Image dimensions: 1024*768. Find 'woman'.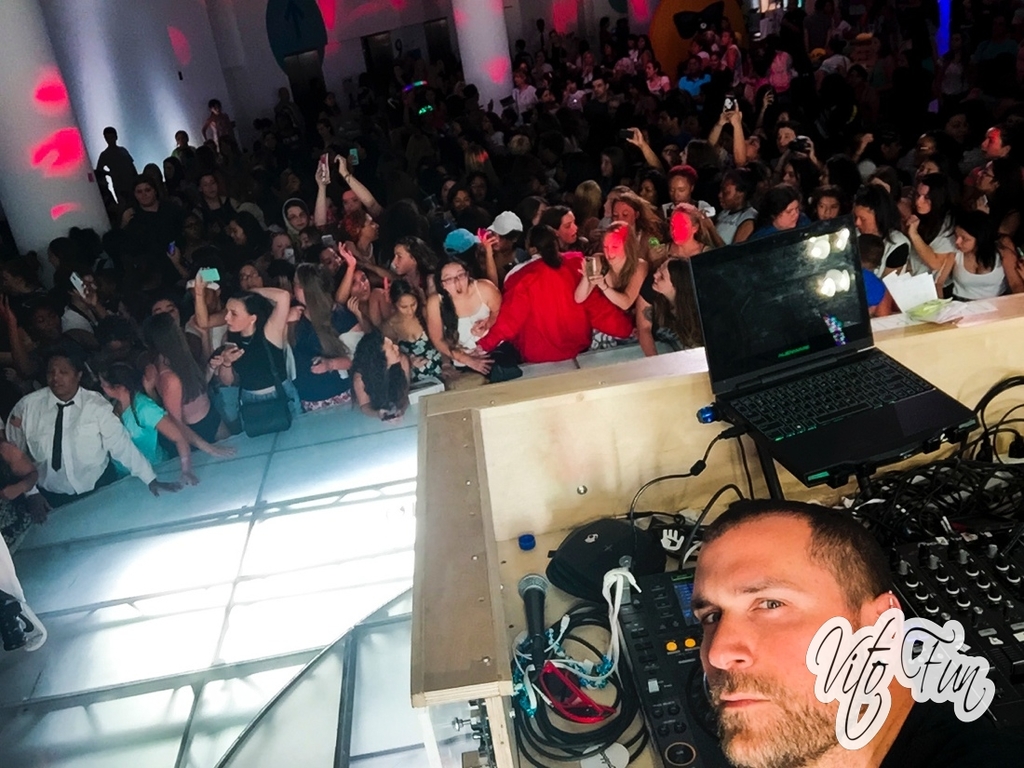
bbox=(426, 253, 503, 373).
